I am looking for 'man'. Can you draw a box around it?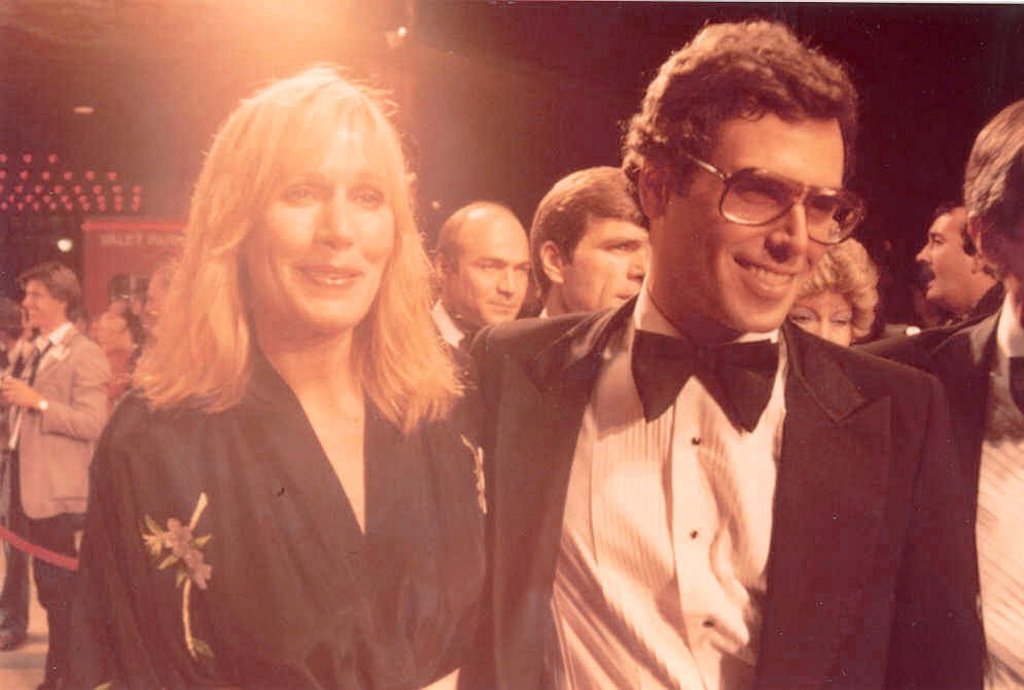
Sure, the bounding box is <box>531,162,654,316</box>.
